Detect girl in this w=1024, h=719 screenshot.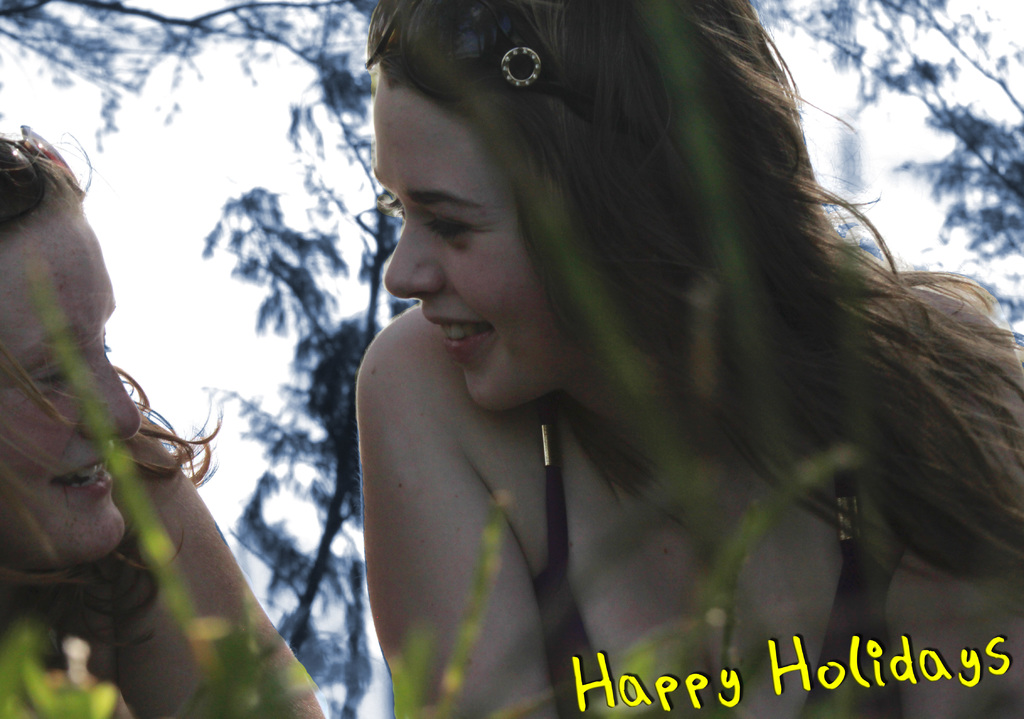
Detection: (x1=356, y1=0, x2=1023, y2=718).
